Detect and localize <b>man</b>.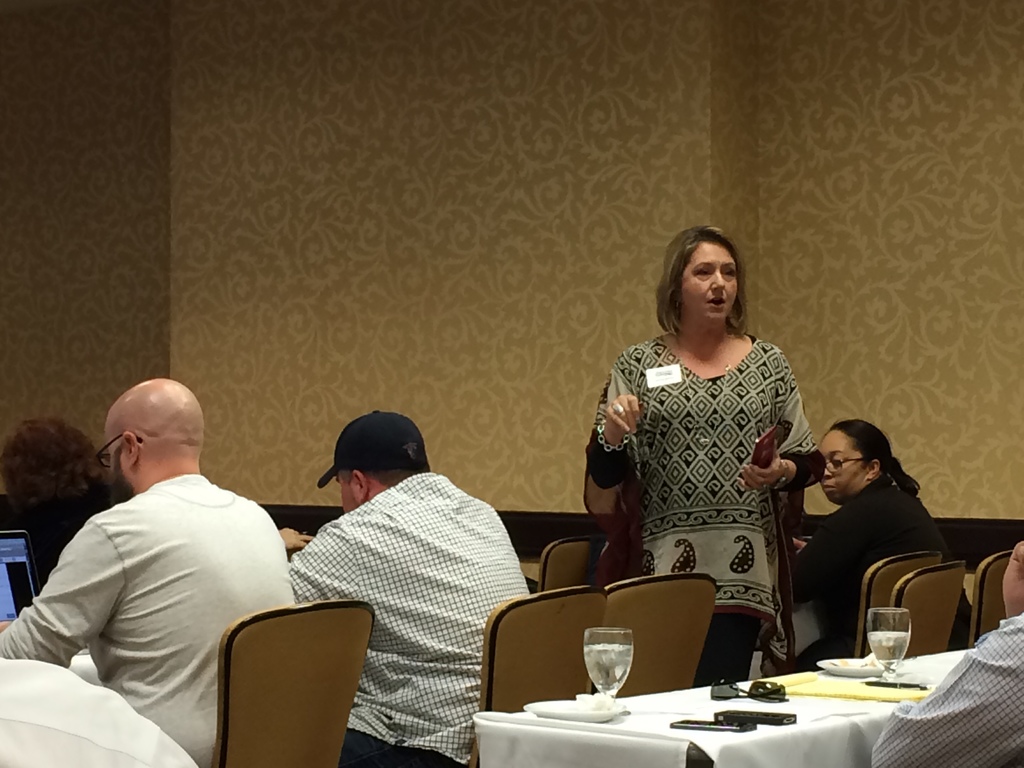
Localized at {"x1": 276, "y1": 405, "x2": 534, "y2": 767}.
